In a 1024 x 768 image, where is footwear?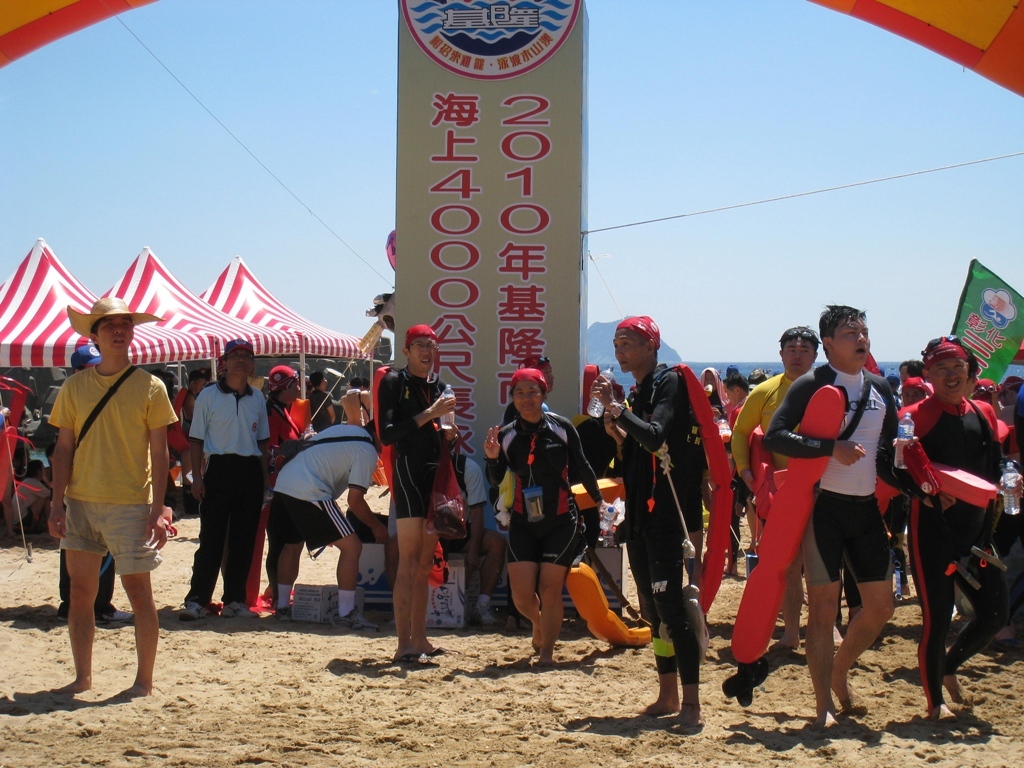
{"x1": 177, "y1": 598, "x2": 210, "y2": 620}.
